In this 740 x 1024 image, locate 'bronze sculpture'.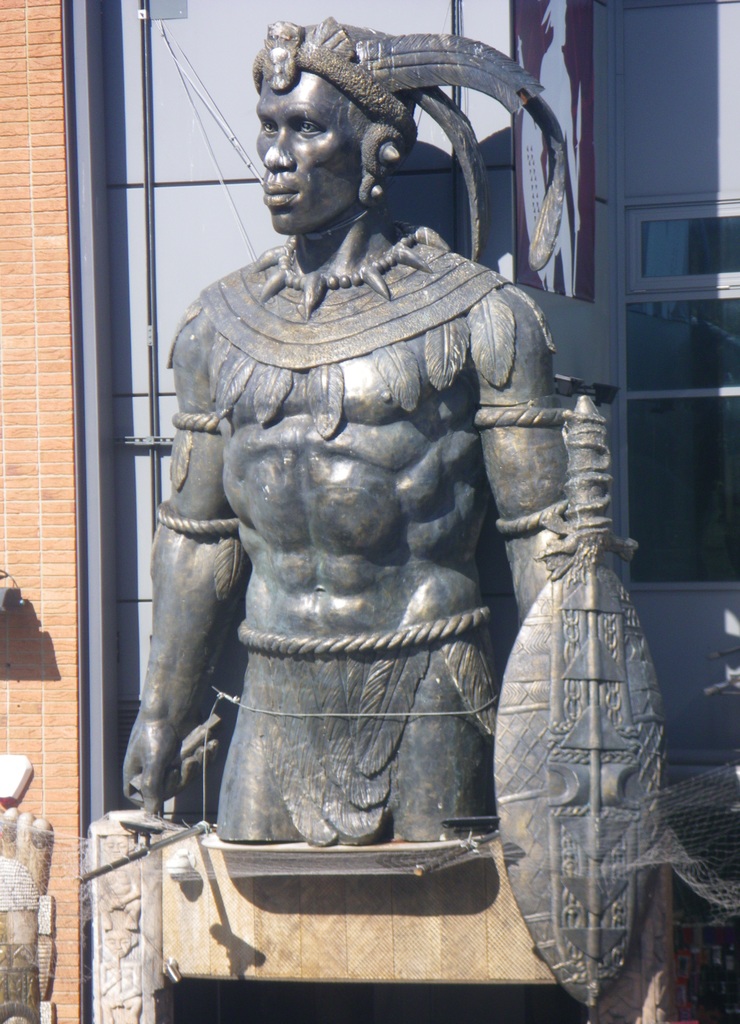
Bounding box: (116, 21, 653, 963).
